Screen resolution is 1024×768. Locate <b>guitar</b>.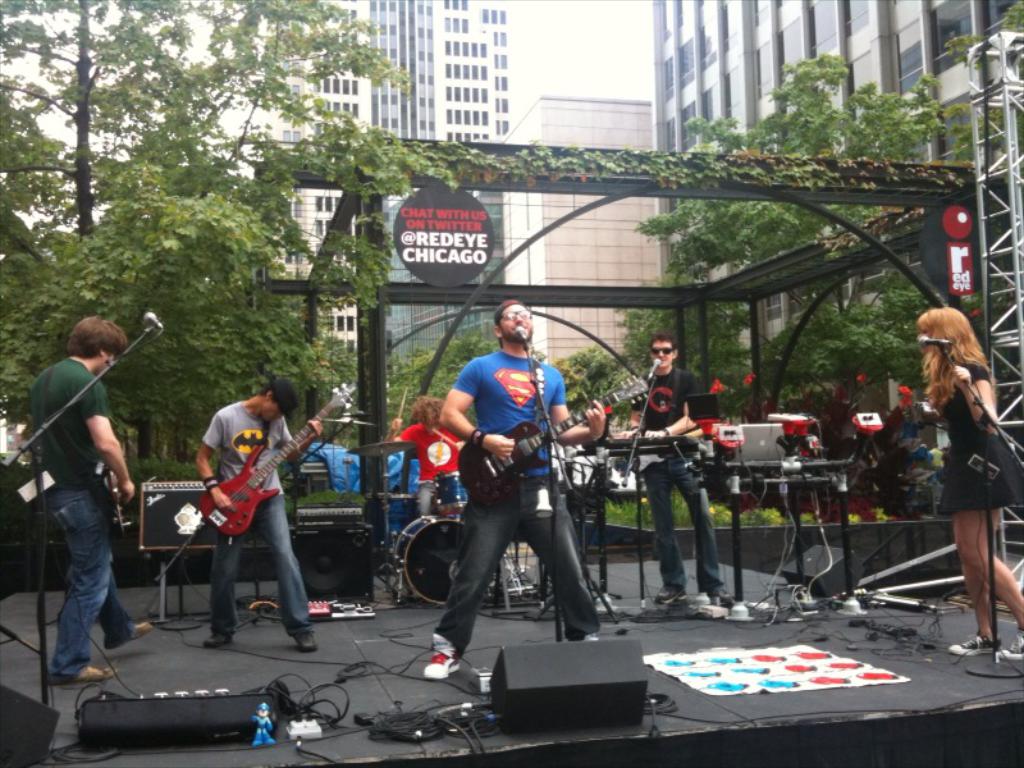
<bbox>460, 372, 650, 506</bbox>.
